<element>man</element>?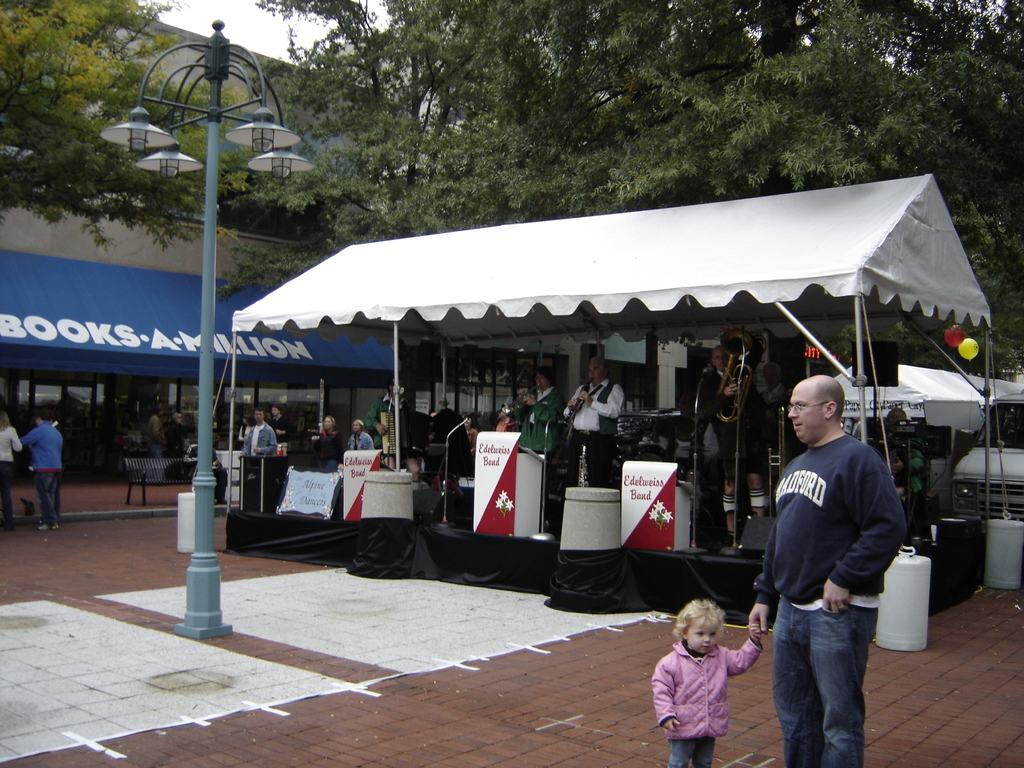
[x1=561, y1=351, x2=618, y2=495]
